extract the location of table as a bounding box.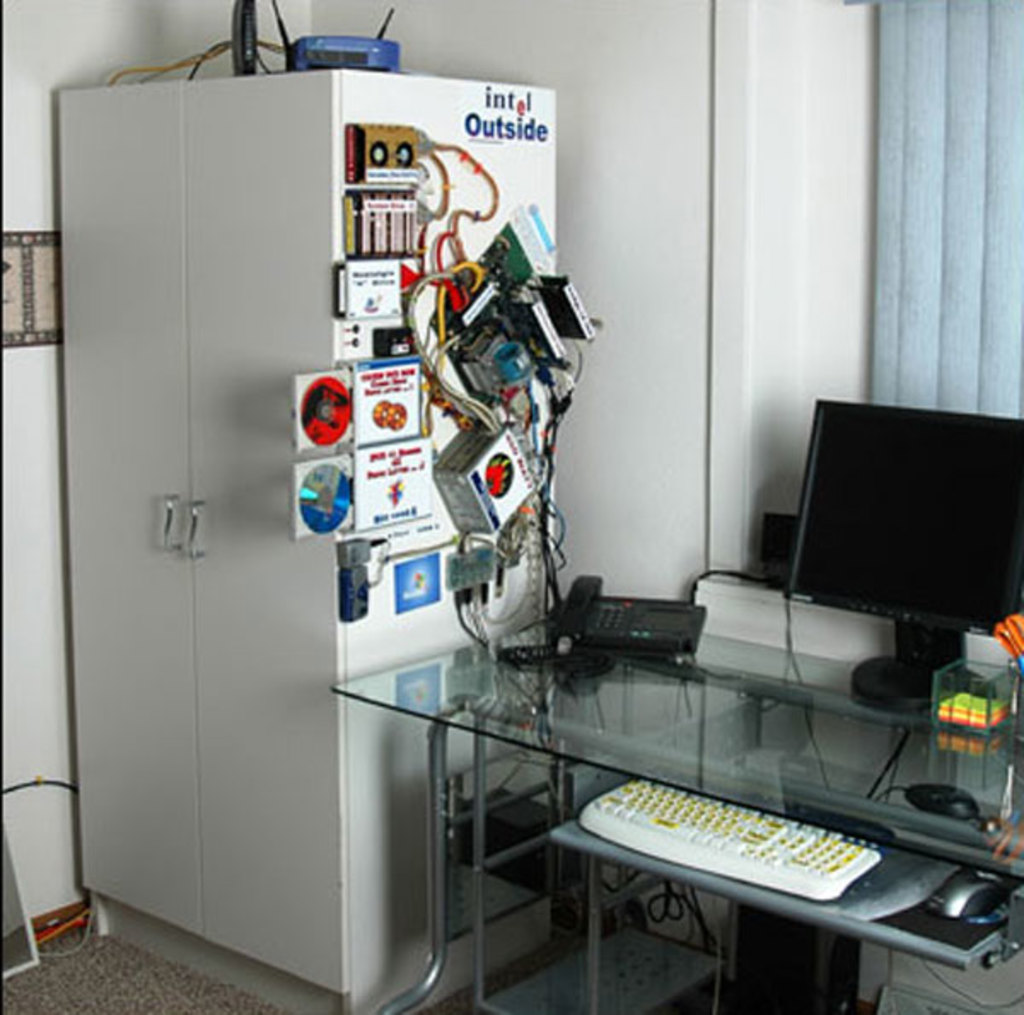
(left=394, top=641, right=1014, bottom=986).
